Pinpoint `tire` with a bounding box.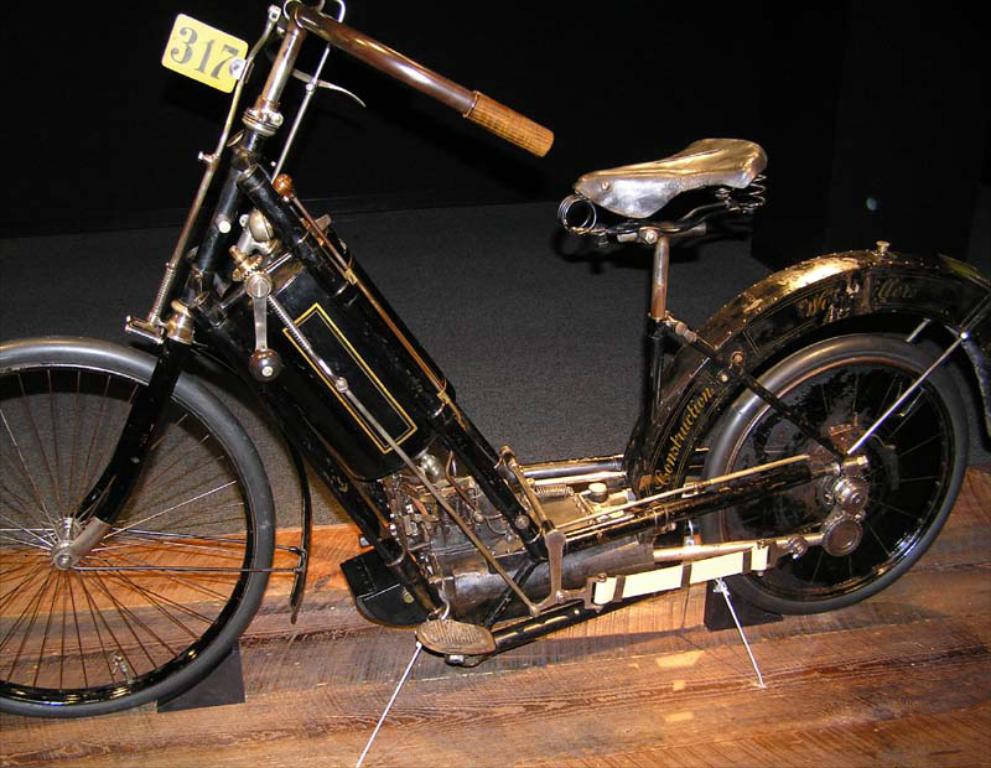
(x1=705, y1=294, x2=961, y2=626).
